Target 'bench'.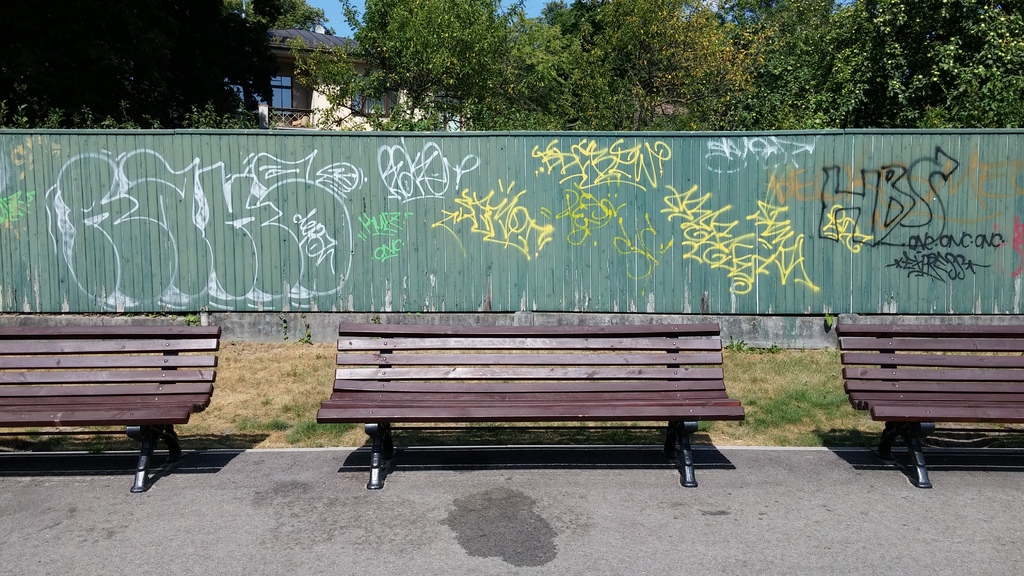
Target region: bbox=(834, 319, 1023, 488).
